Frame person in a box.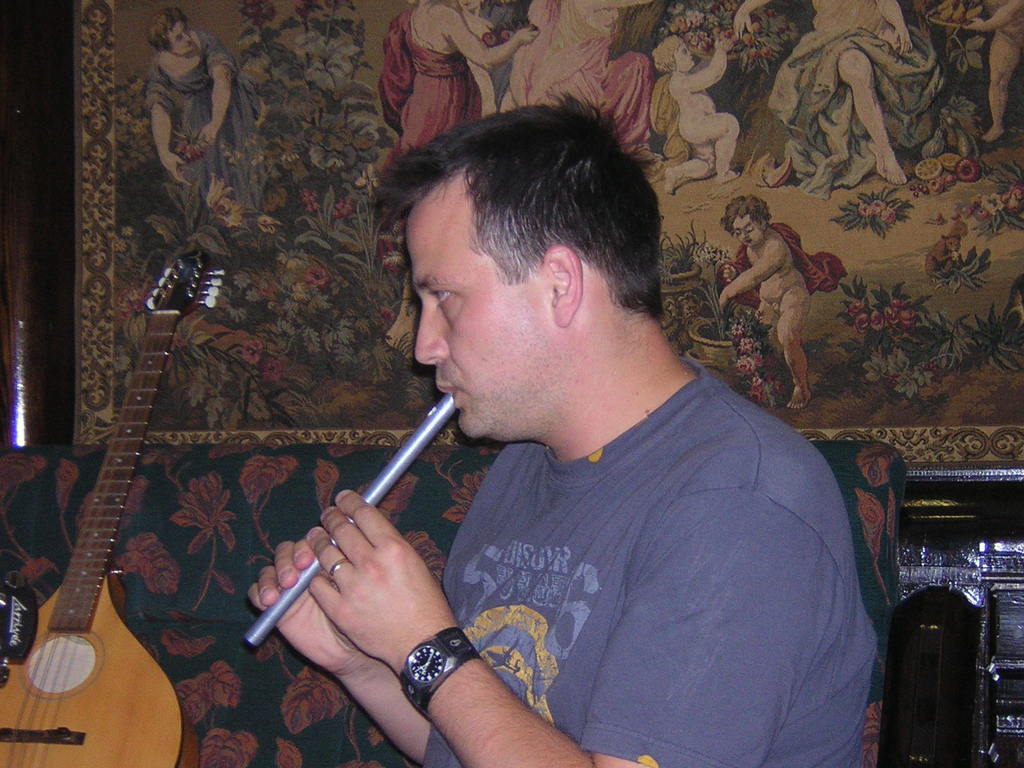
<box>728,0,909,192</box>.
